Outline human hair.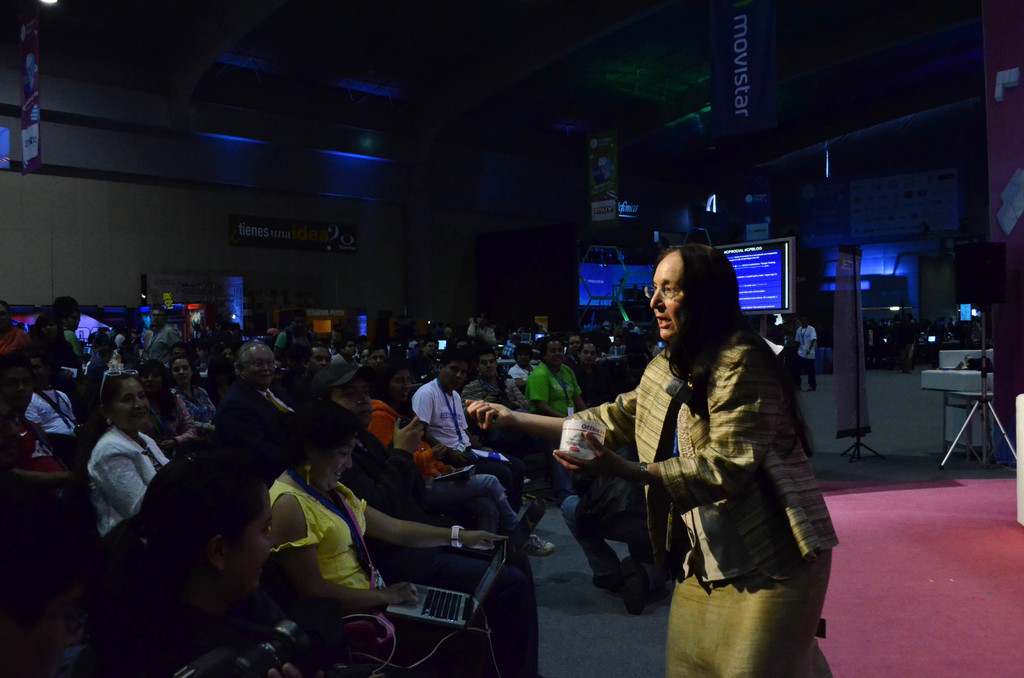
Outline: select_region(234, 341, 275, 380).
